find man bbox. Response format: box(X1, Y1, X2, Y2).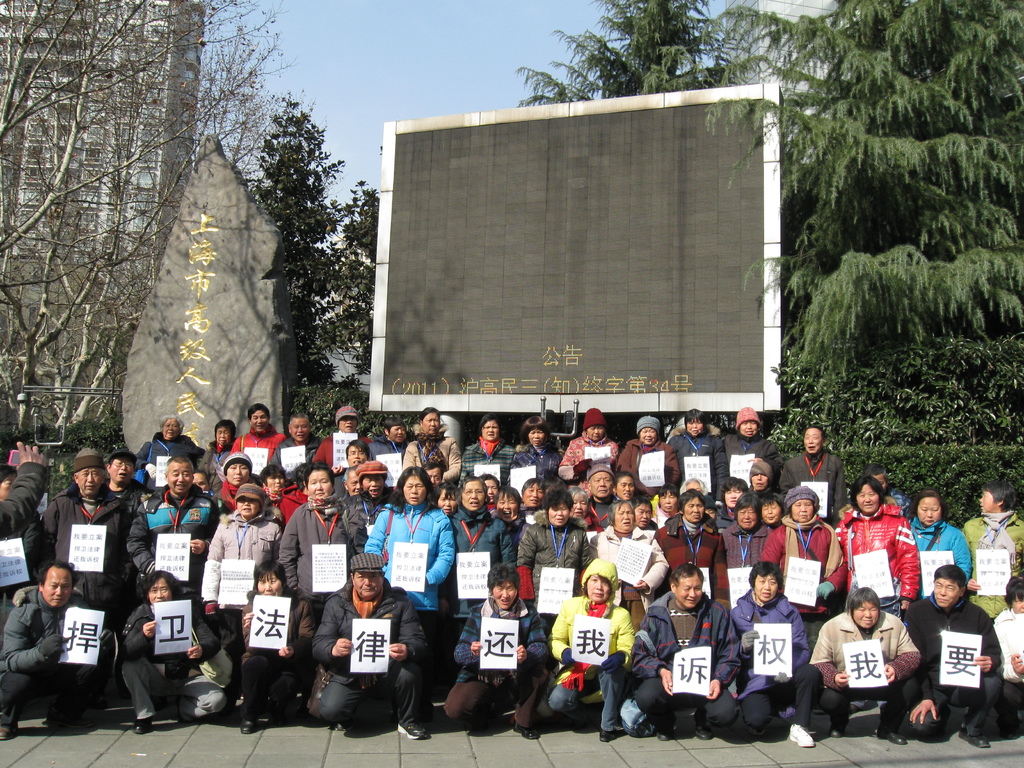
box(97, 449, 153, 529).
